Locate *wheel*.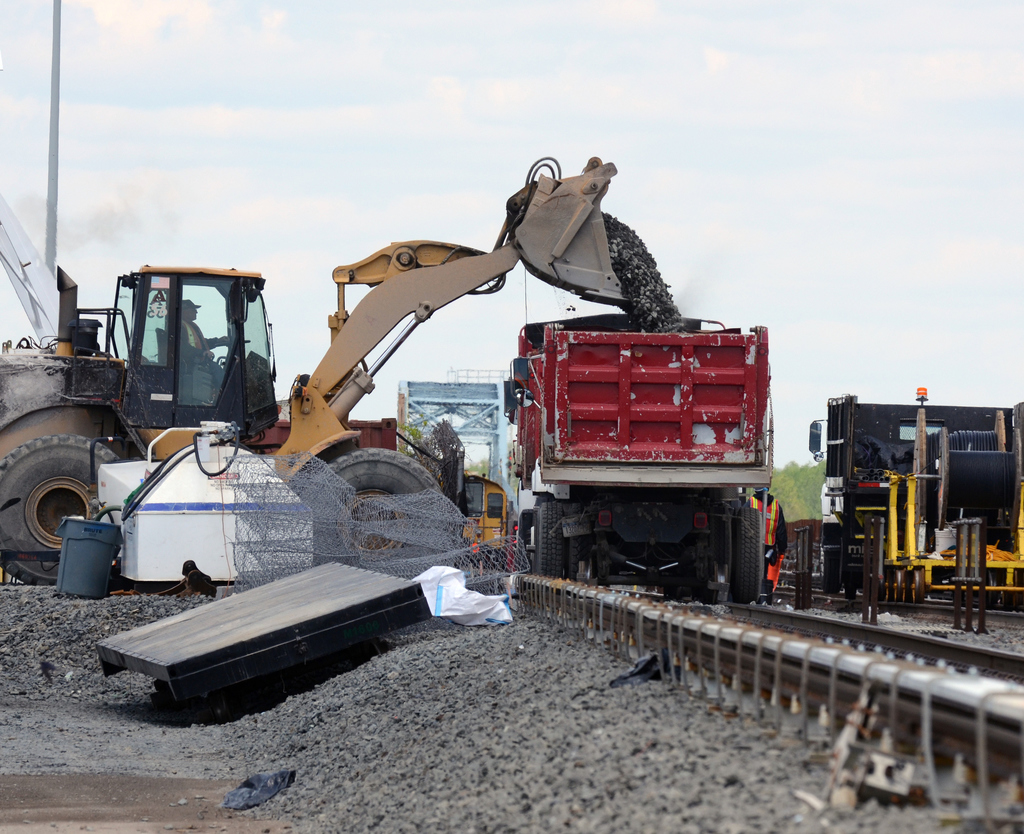
Bounding box: box=[885, 569, 893, 601].
